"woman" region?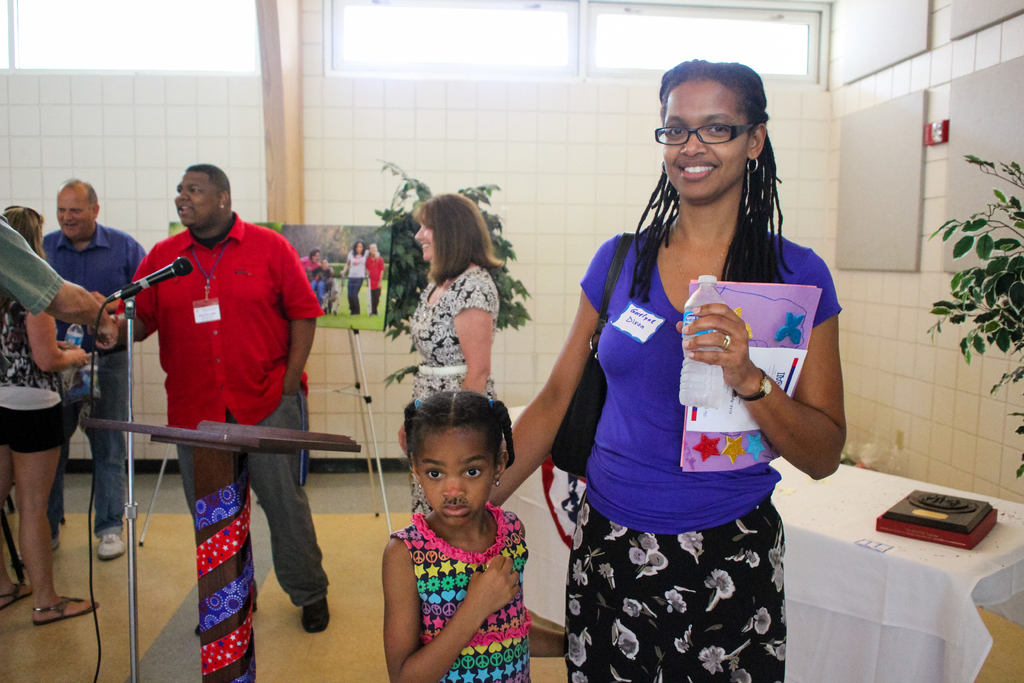
x1=344, y1=244, x2=381, y2=310
